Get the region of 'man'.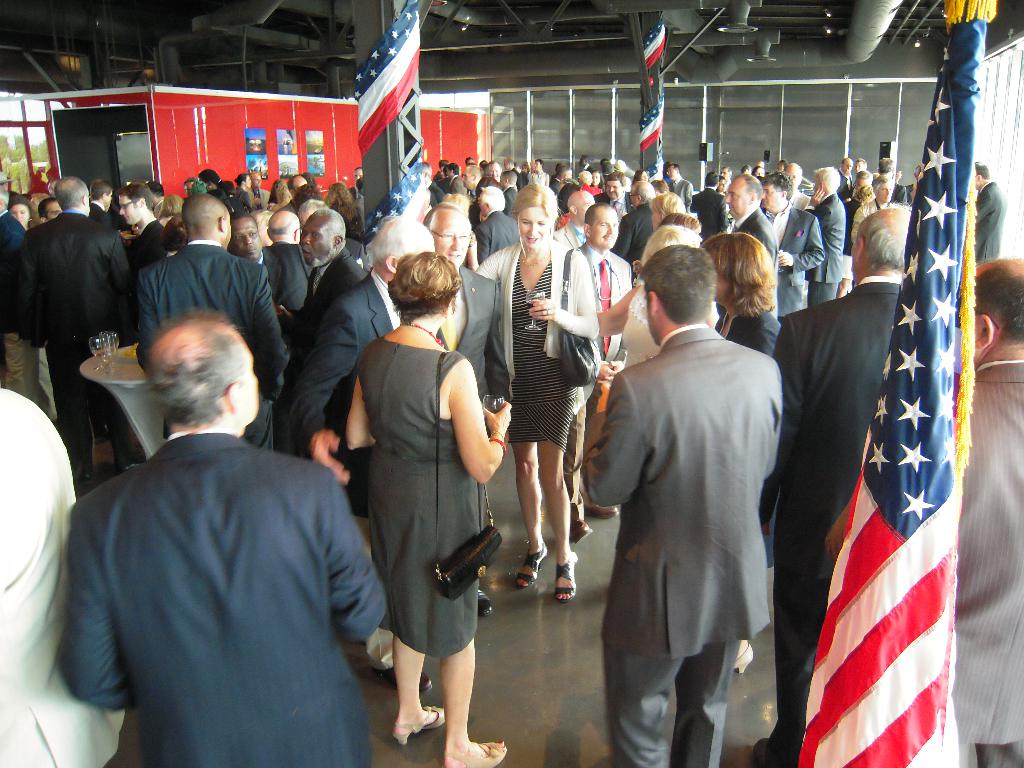
box(852, 175, 897, 258).
